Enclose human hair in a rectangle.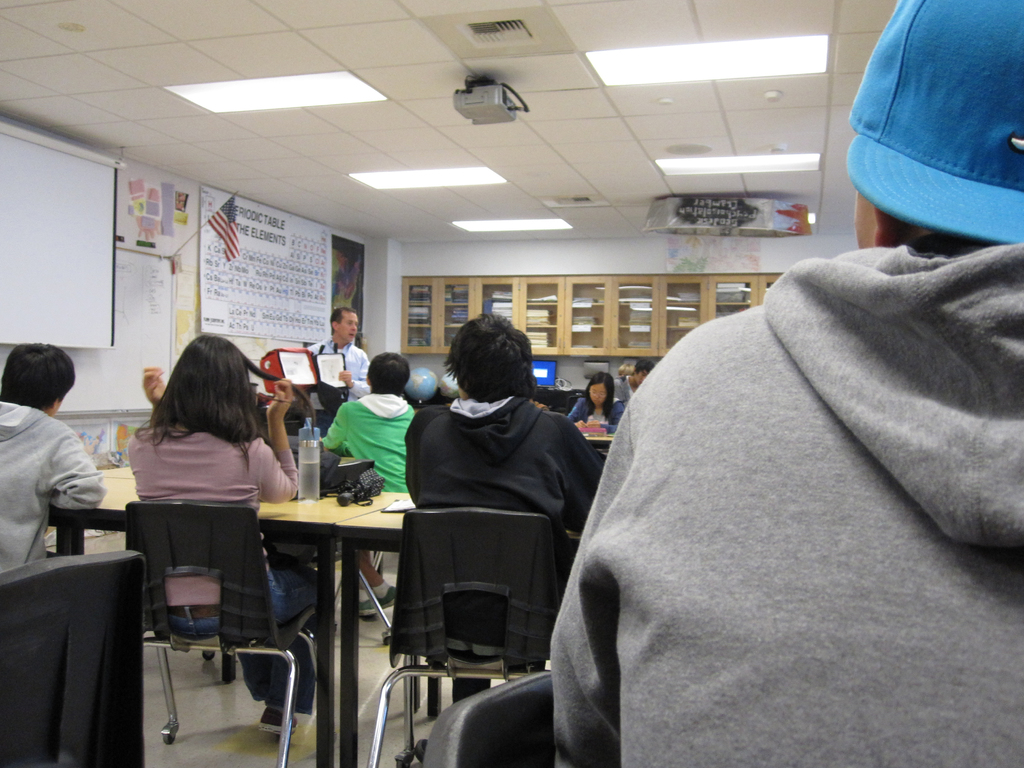
(878,209,1004,258).
